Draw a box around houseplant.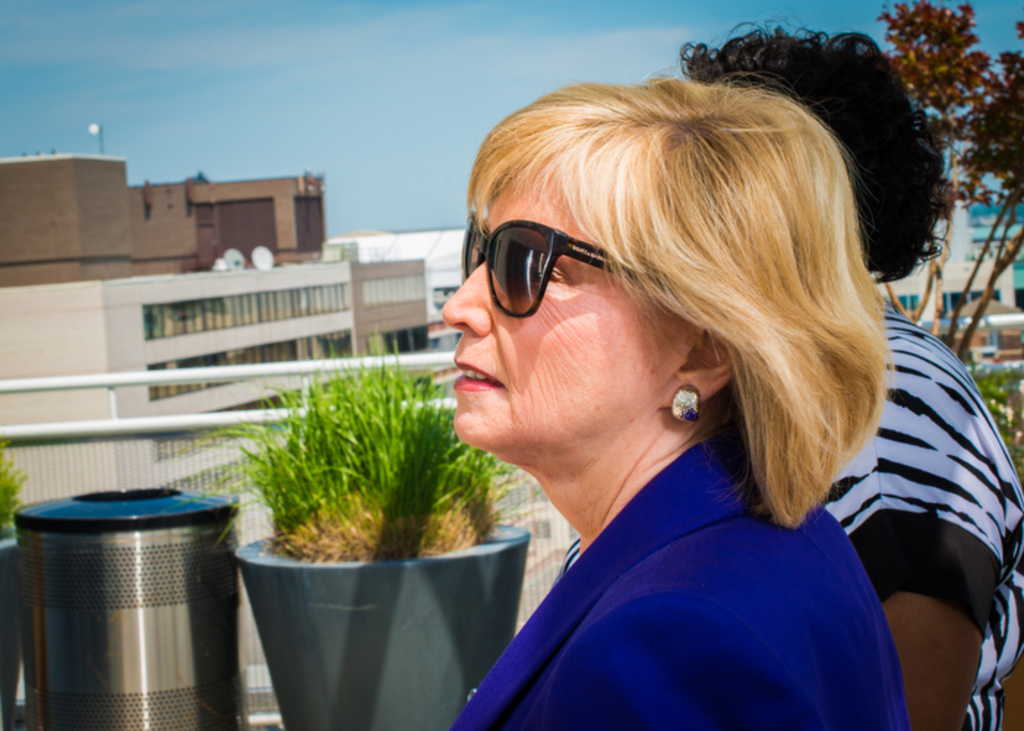
[left=227, top=336, right=528, bottom=677].
